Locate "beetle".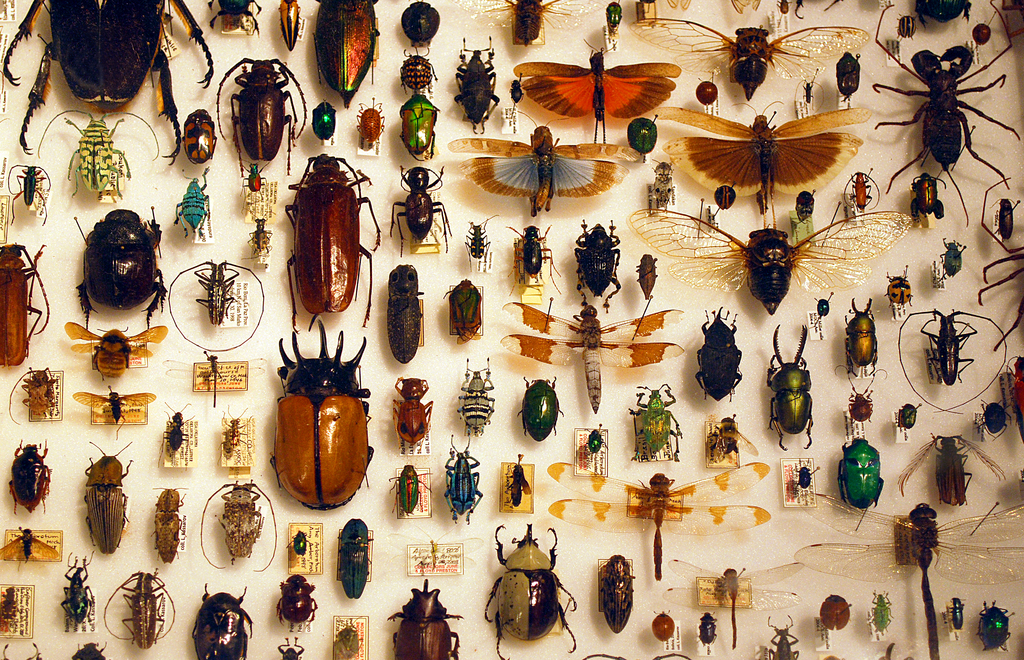
Bounding box: 811:590:849:631.
